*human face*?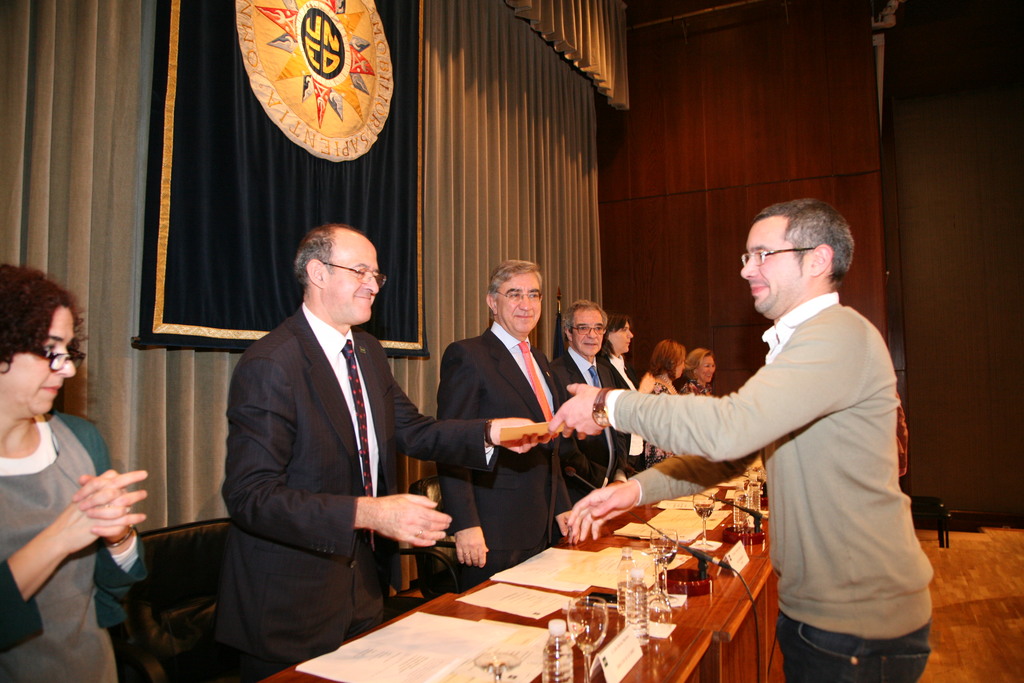
box=[610, 315, 635, 356]
